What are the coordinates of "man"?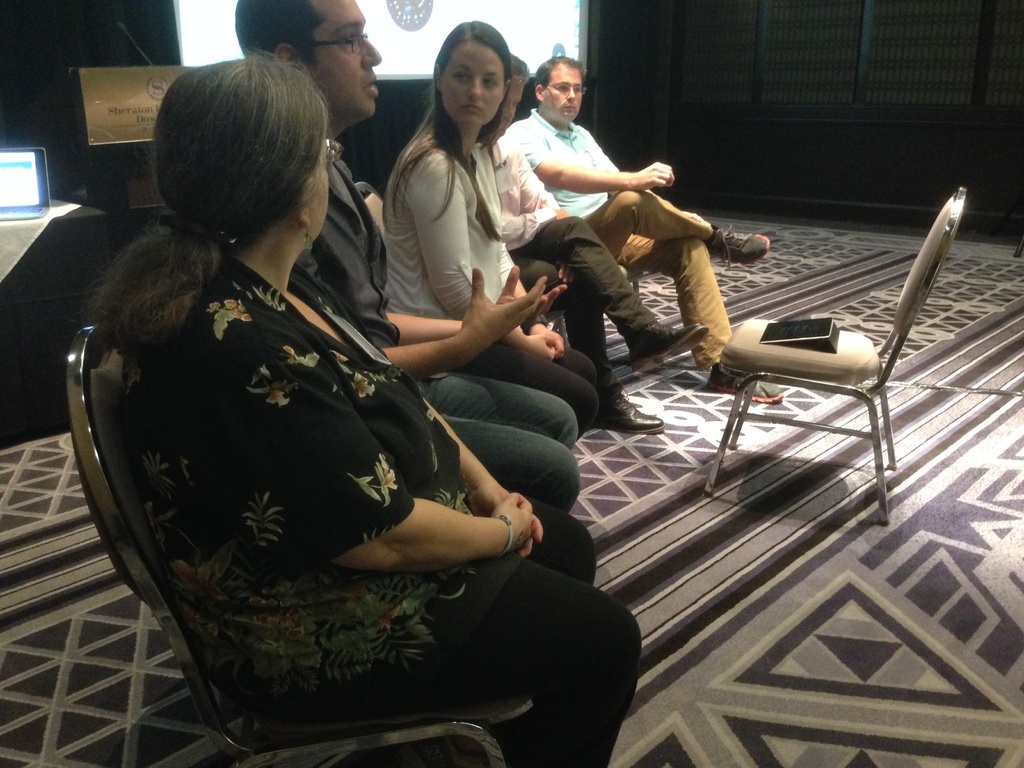
477/52/709/431.
